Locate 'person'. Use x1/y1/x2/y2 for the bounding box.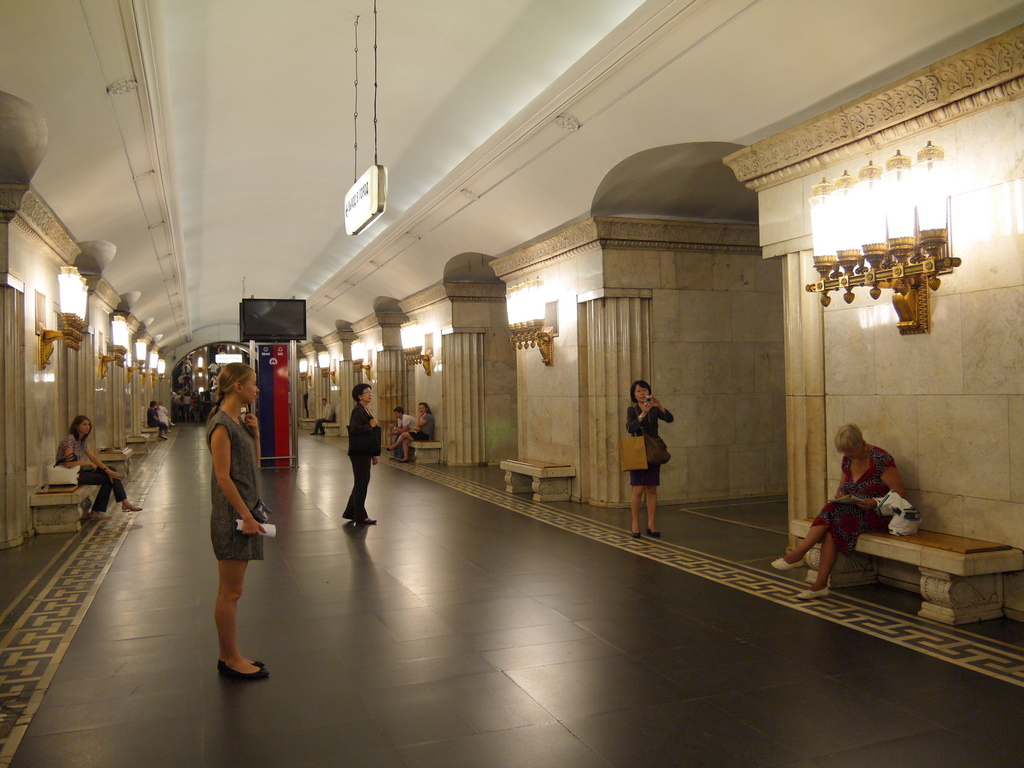
204/364/275/683.
